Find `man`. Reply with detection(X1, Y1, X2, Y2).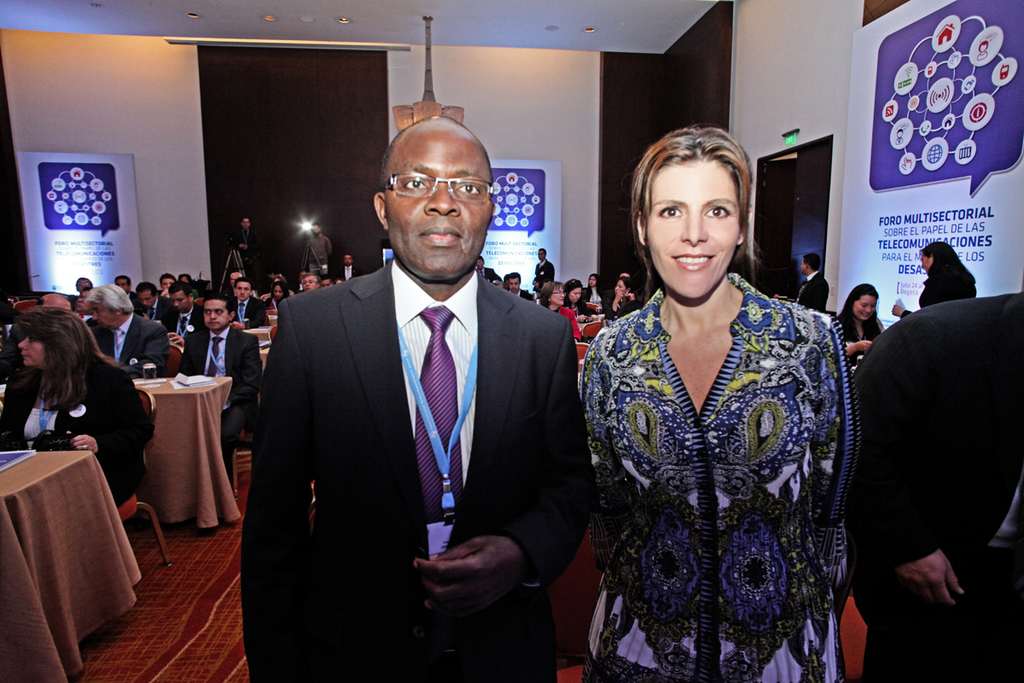
detection(532, 246, 556, 296).
